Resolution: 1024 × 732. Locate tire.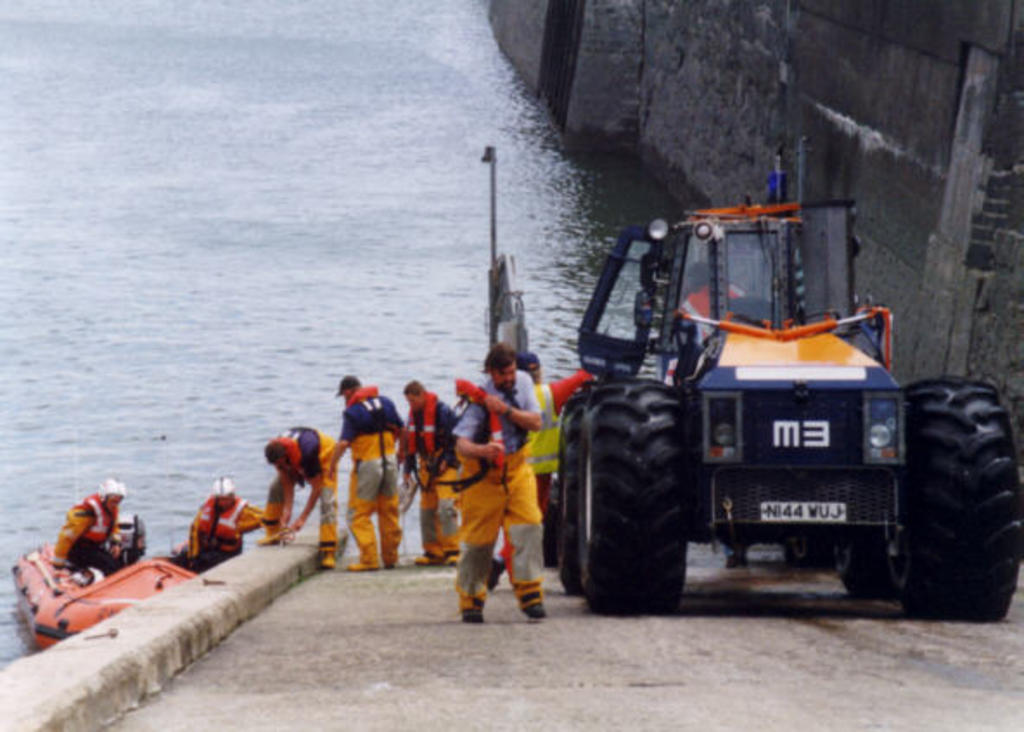
bbox=(567, 358, 714, 618).
